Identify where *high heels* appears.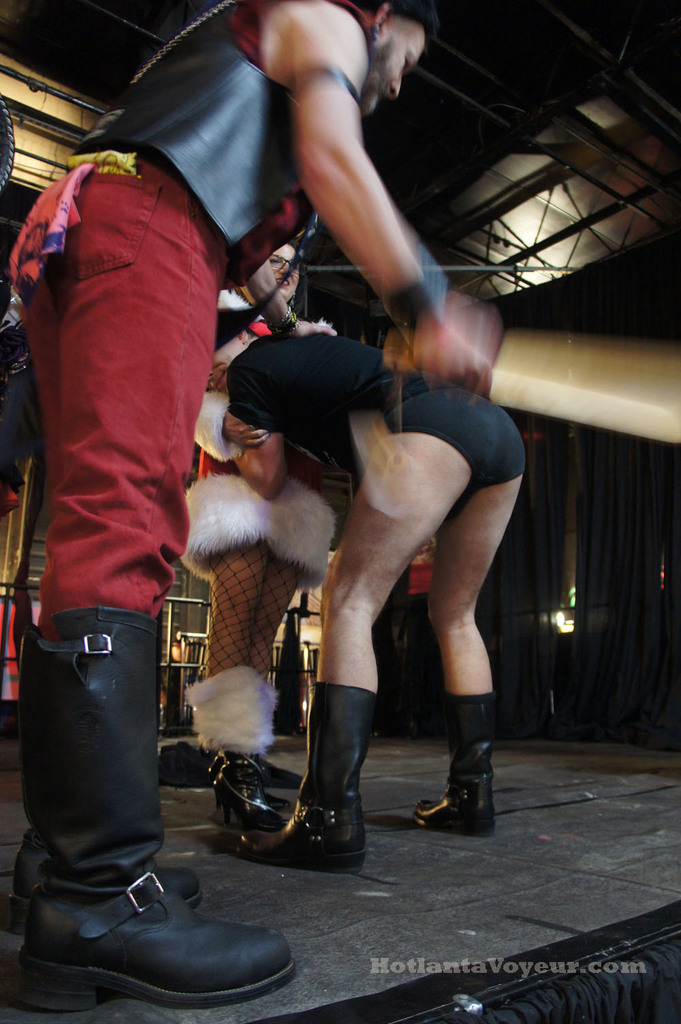
Appears at <box>203,760,285,807</box>.
